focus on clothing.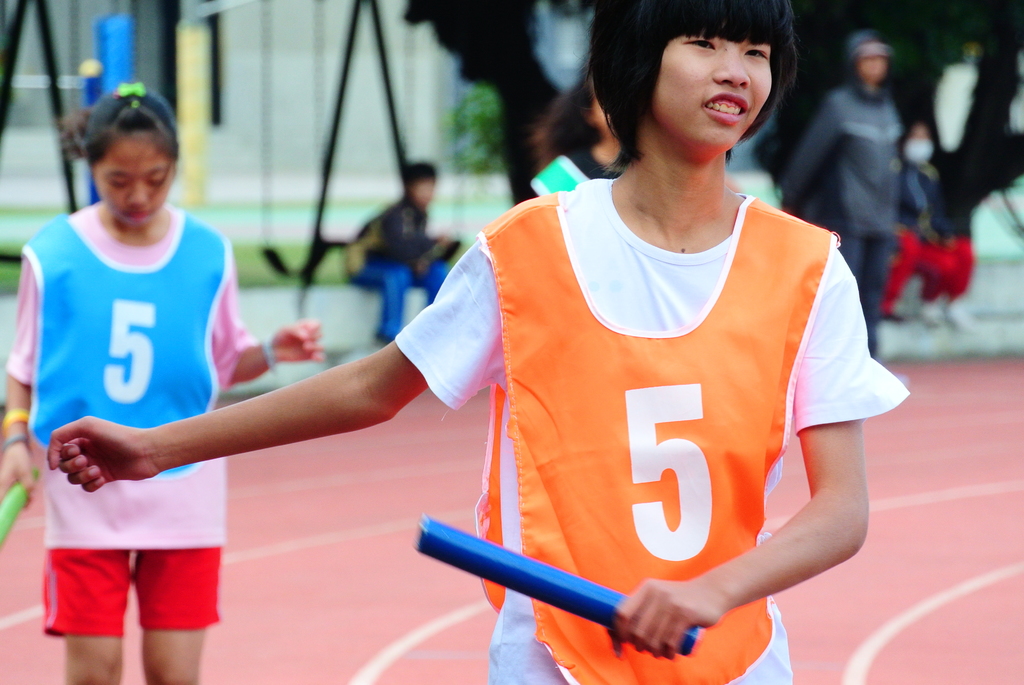
Focused at [10,202,243,639].
